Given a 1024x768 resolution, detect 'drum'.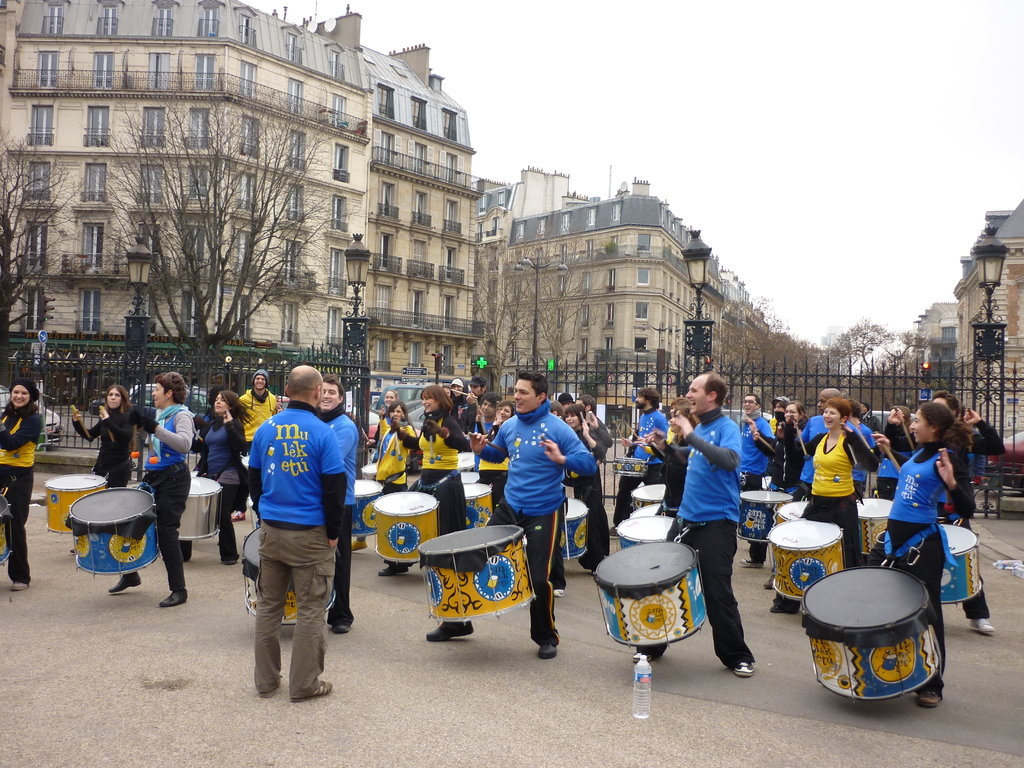
x1=242 y1=454 x2=250 y2=471.
